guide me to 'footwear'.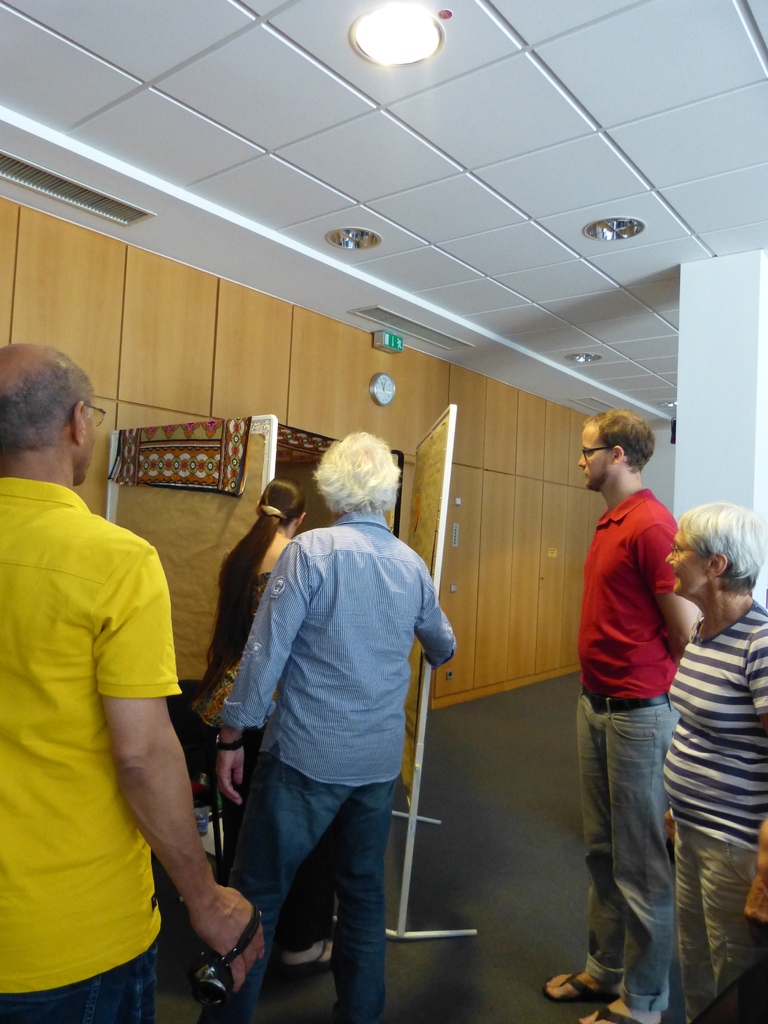
Guidance: pyautogui.locateOnScreen(277, 931, 337, 977).
